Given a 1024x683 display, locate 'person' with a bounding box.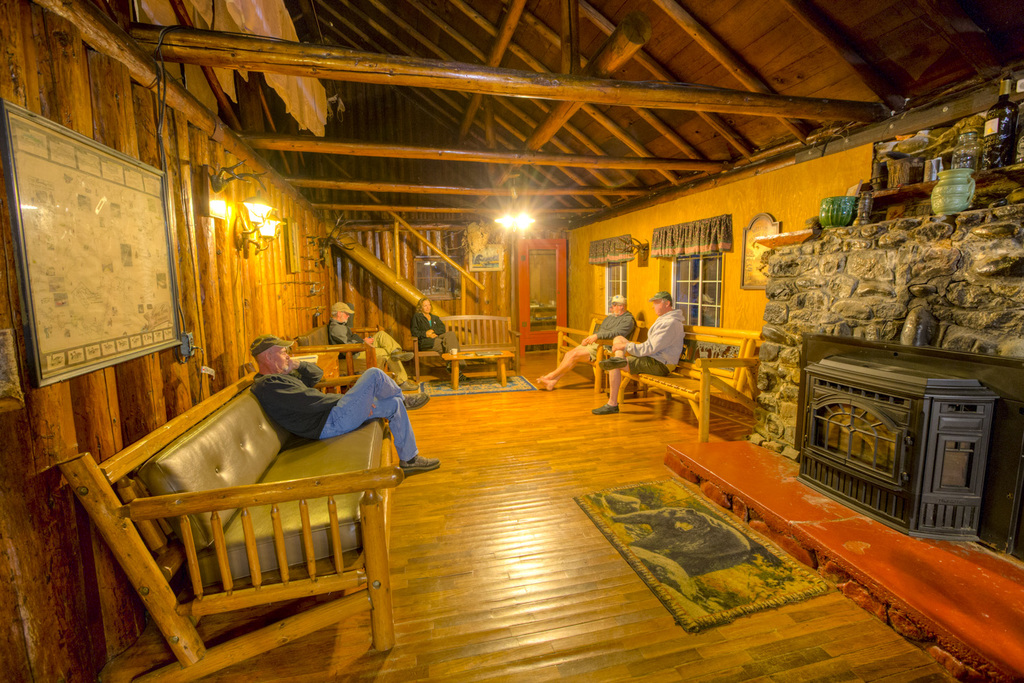
Located: <box>328,301,416,391</box>.
